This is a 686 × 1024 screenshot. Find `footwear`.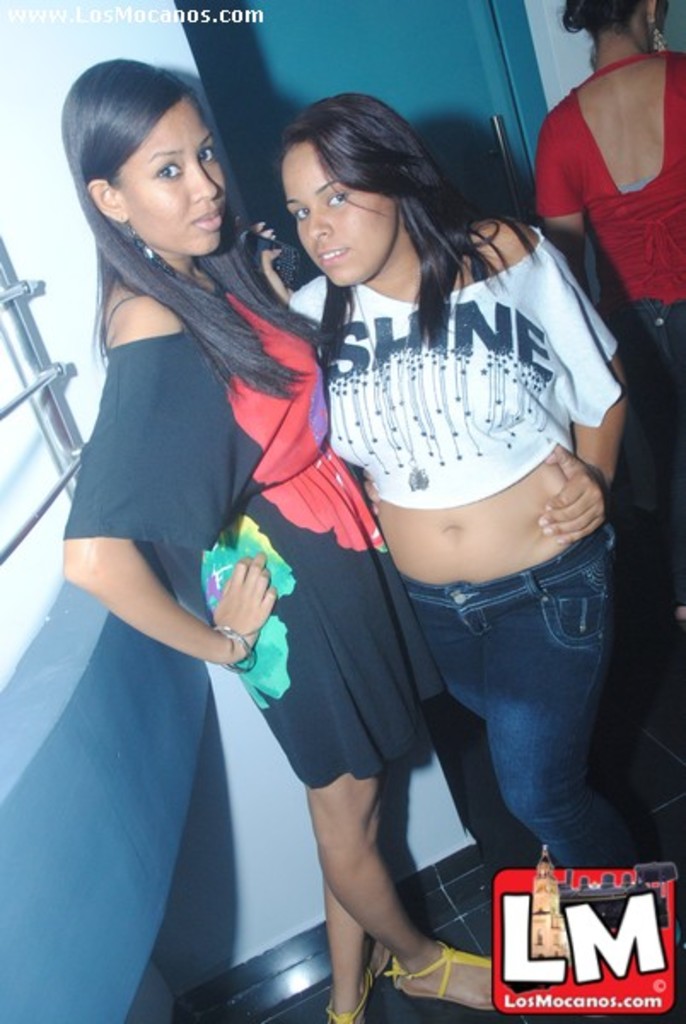
Bounding box: 384 940 491 1007.
